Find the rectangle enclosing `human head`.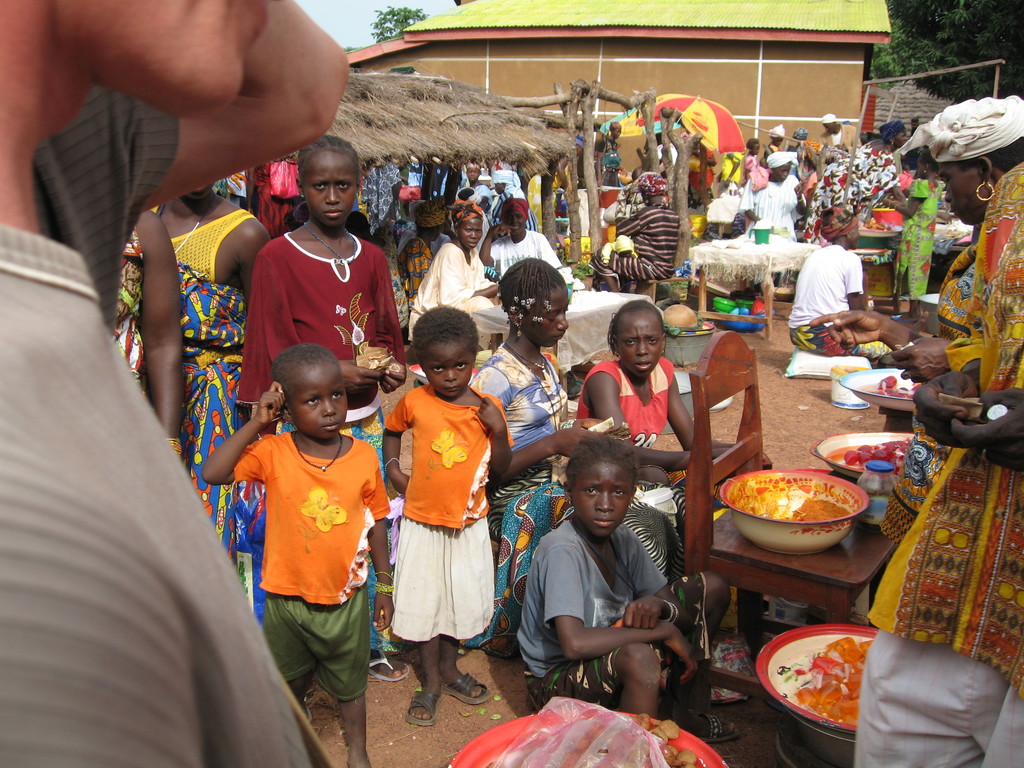
crop(607, 299, 664, 377).
